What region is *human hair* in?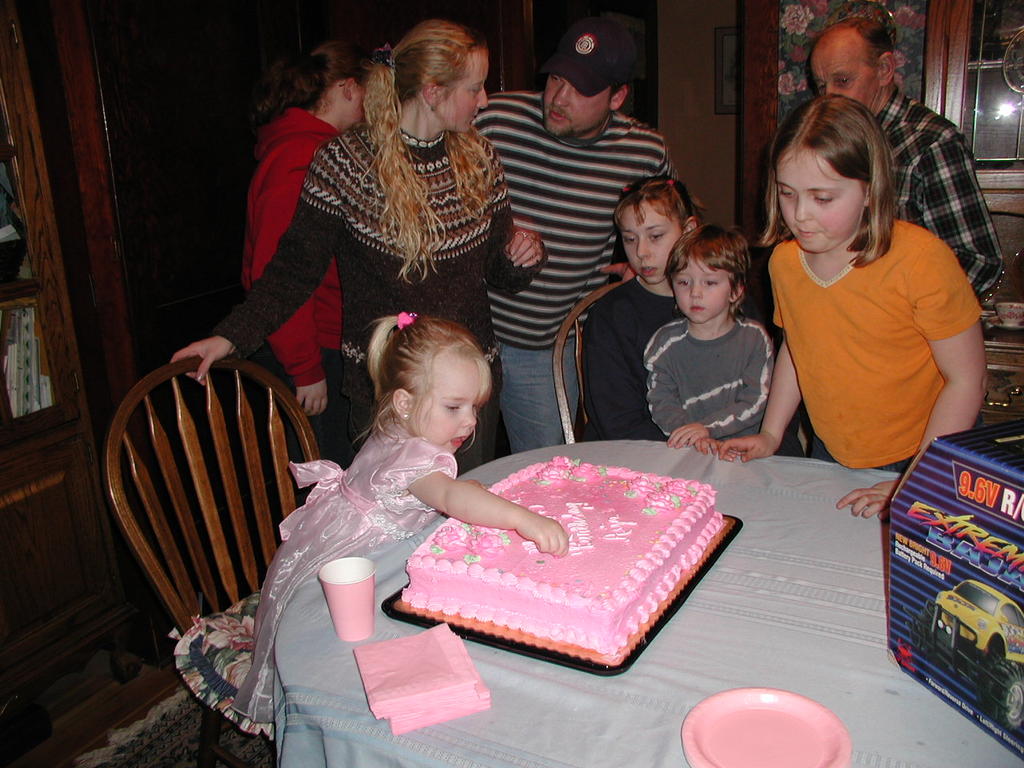
pyautogui.locateOnScreen(661, 223, 752, 321).
